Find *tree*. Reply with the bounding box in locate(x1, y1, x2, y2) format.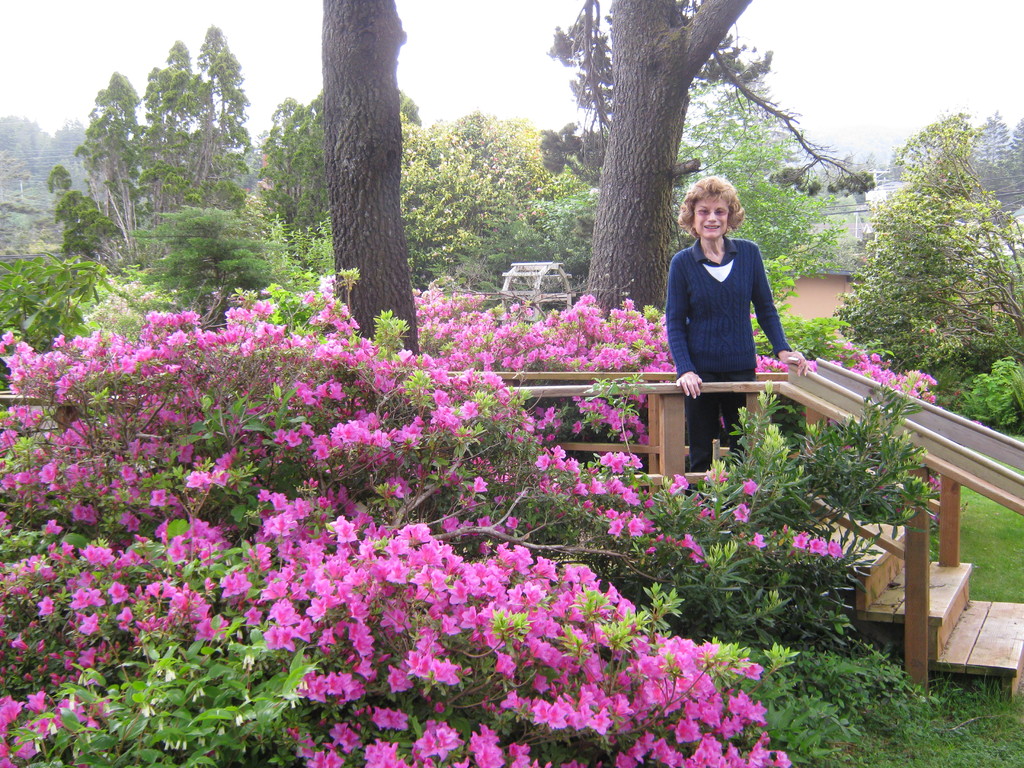
locate(55, 20, 280, 327).
